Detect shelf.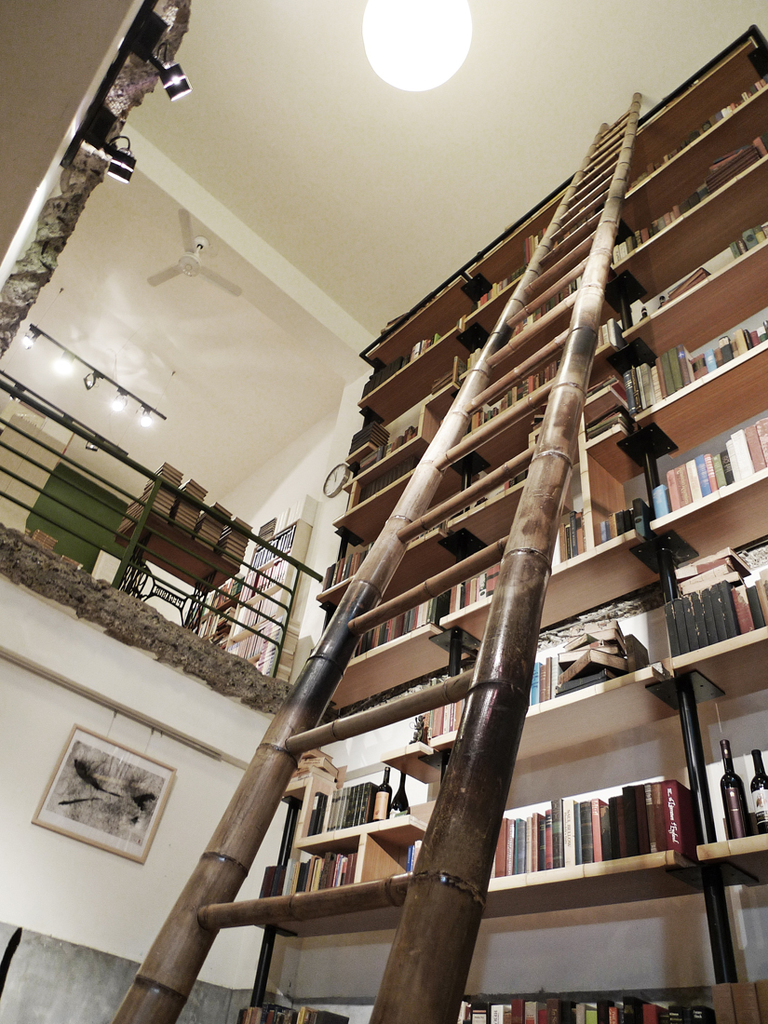
Detected at 322/327/767/613.
